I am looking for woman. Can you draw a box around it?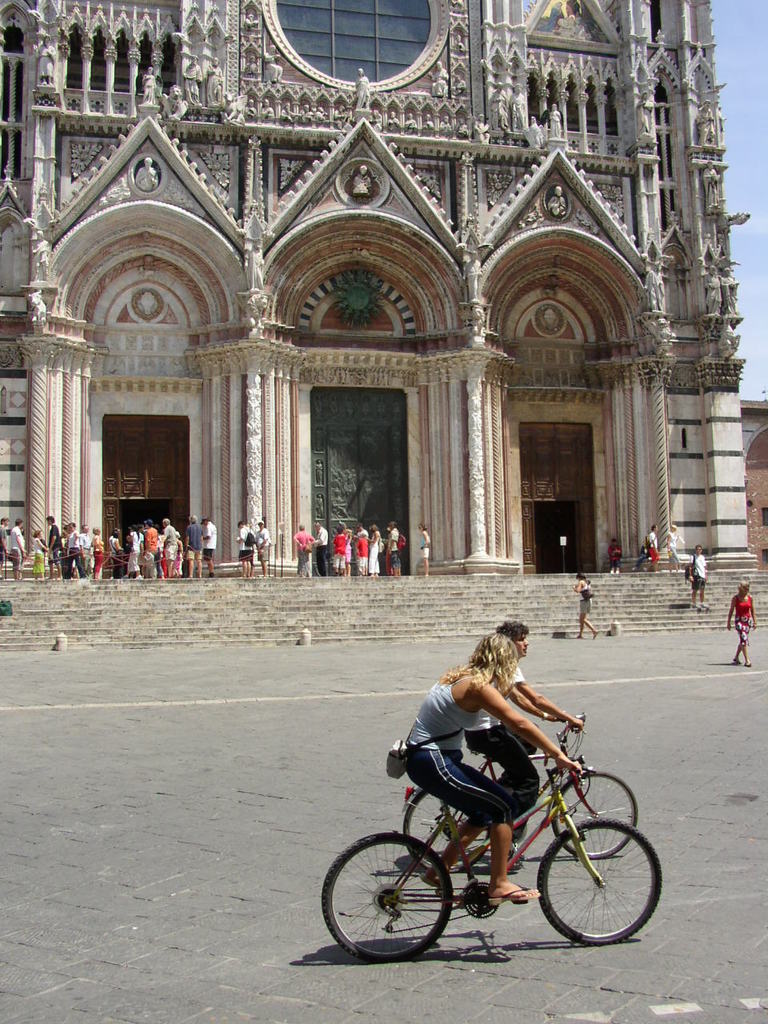
Sure, the bounding box is {"x1": 422, "y1": 619, "x2": 601, "y2": 849}.
